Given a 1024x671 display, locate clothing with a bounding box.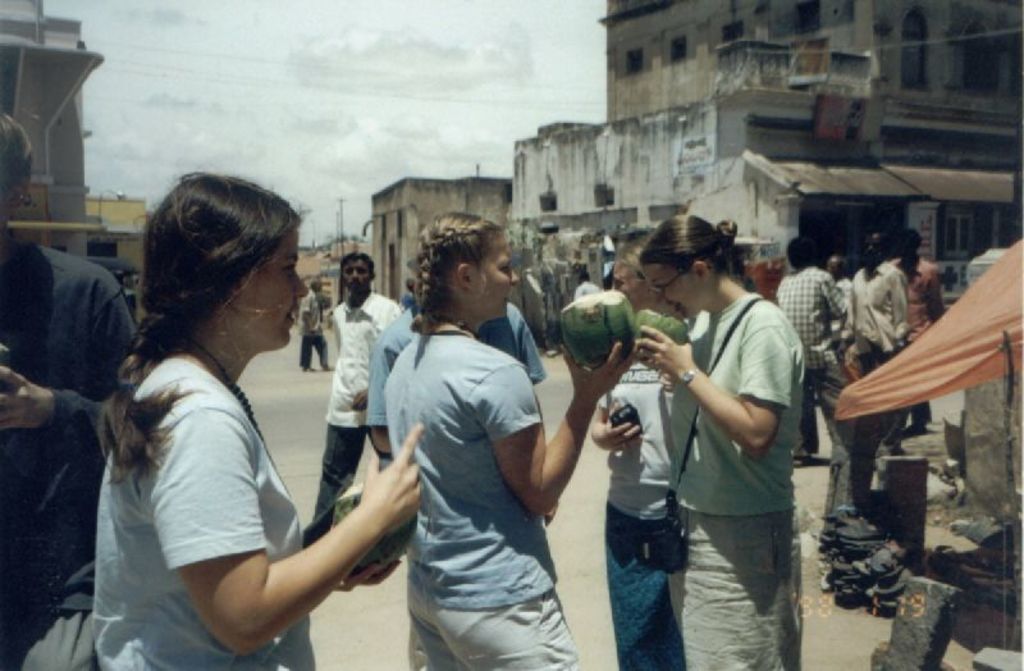
Located: l=596, t=356, r=681, b=670.
